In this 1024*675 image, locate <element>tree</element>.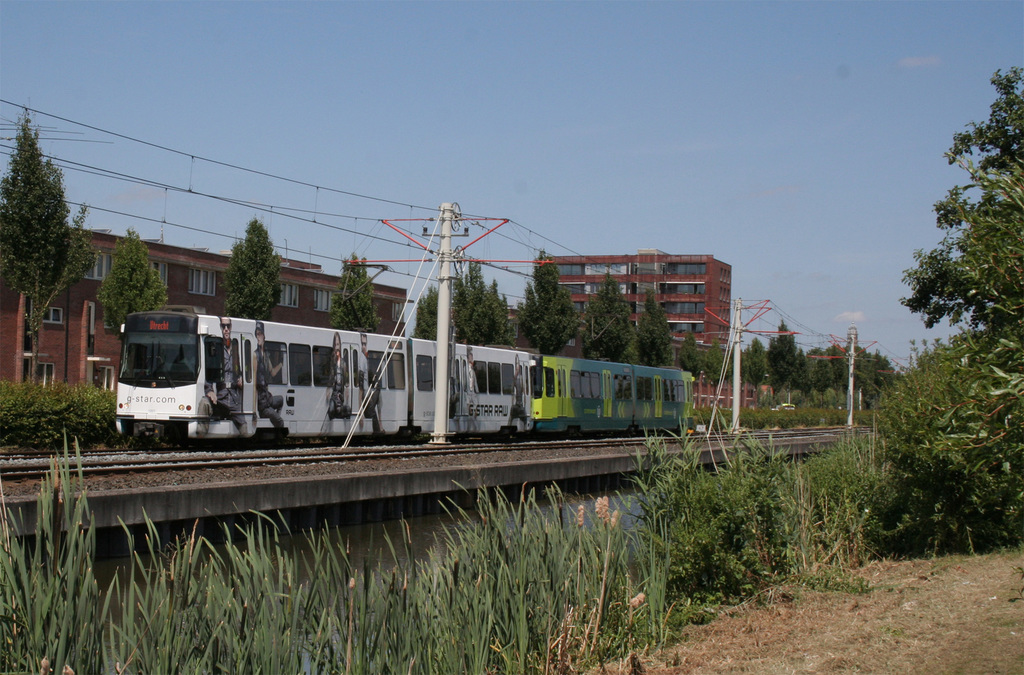
Bounding box: <box>216,217,289,319</box>.
